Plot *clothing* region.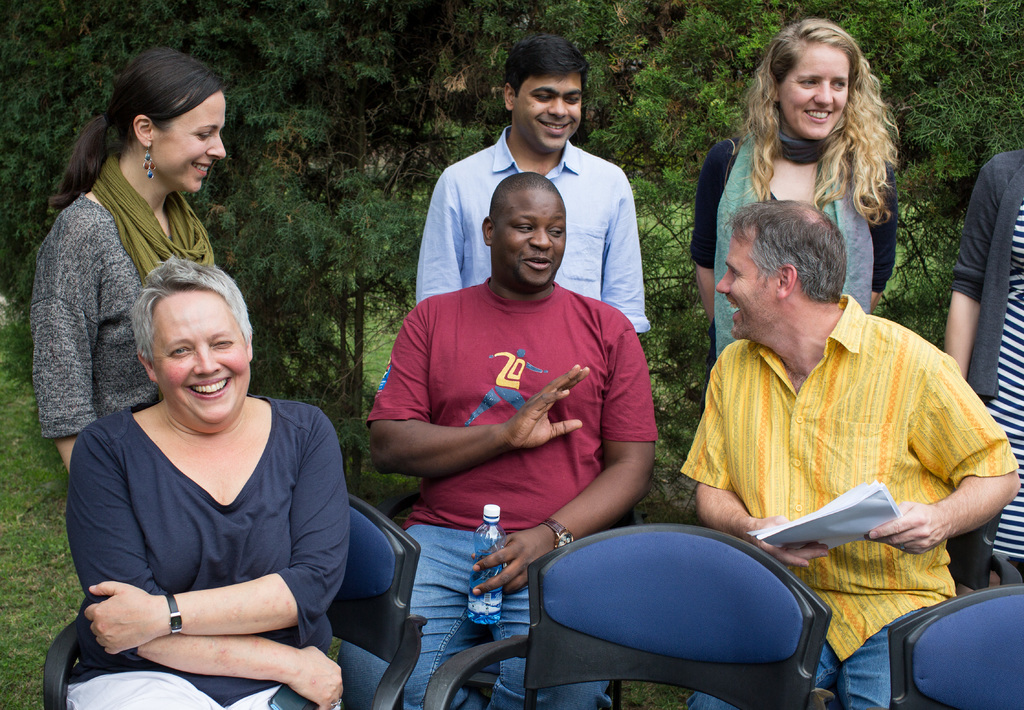
Plotted at 422:124:642:329.
